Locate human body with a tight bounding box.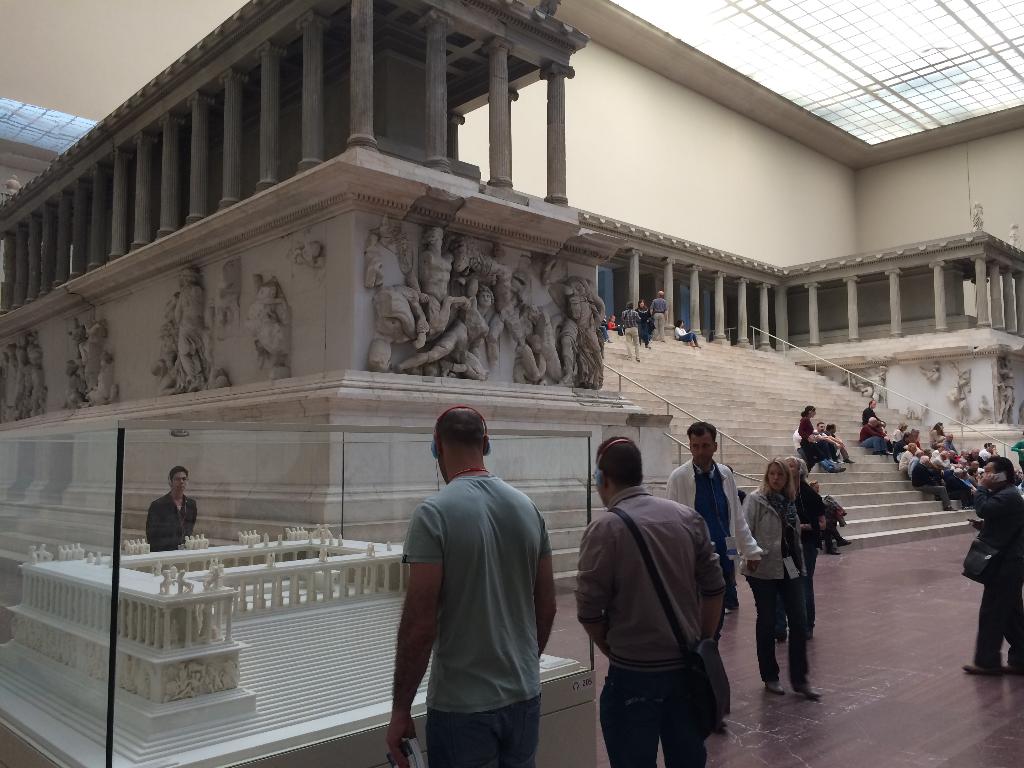
[620,301,648,364].
